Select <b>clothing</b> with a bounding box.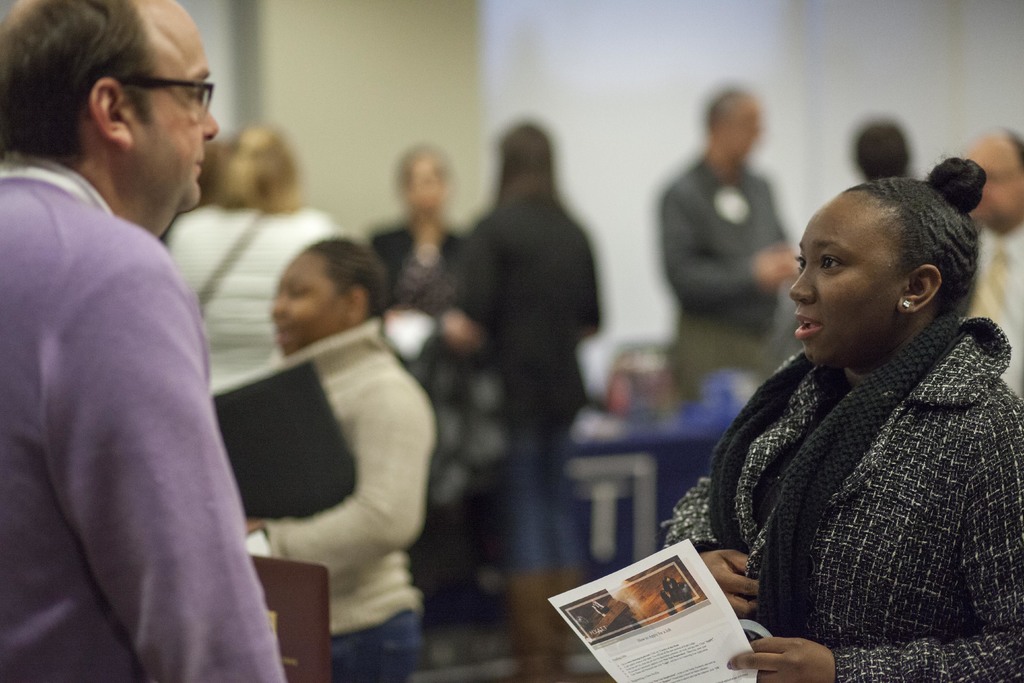
{"x1": 0, "y1": 170, "x2": 285, "y2": 682}.
